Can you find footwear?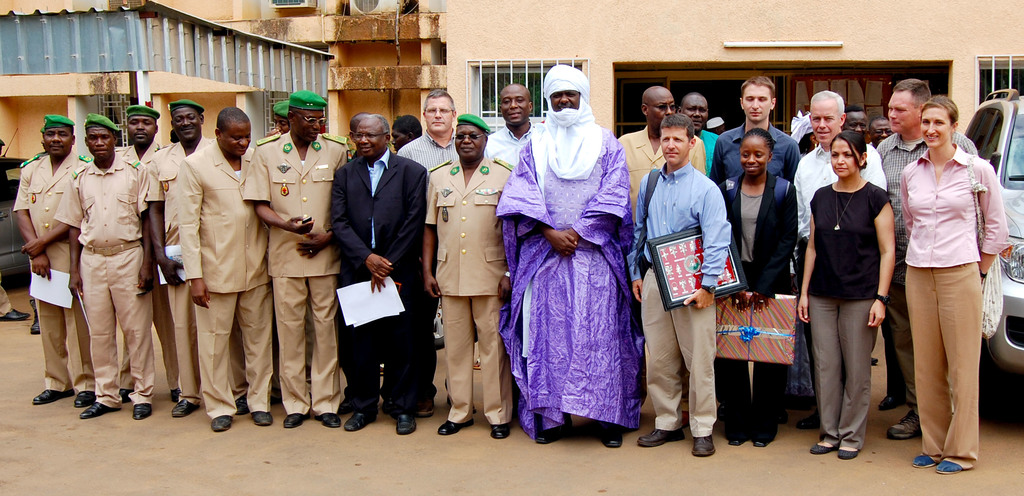
Yes, bounding box: 834/446/859/459.
